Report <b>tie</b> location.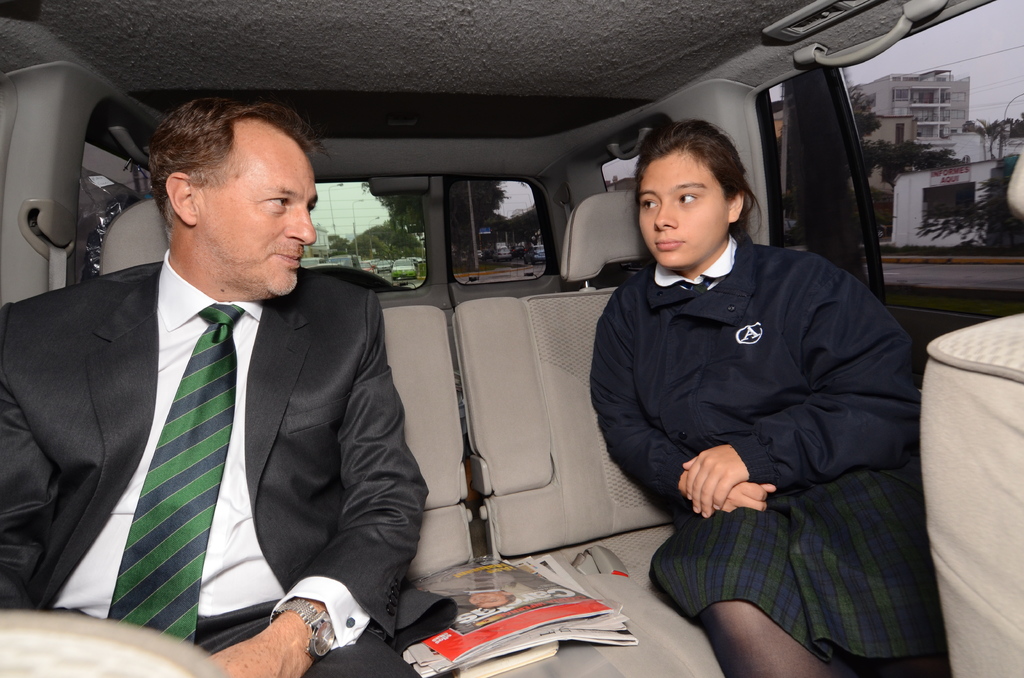
Report: [x1=104, y1=309, x2=242, y2=651].
